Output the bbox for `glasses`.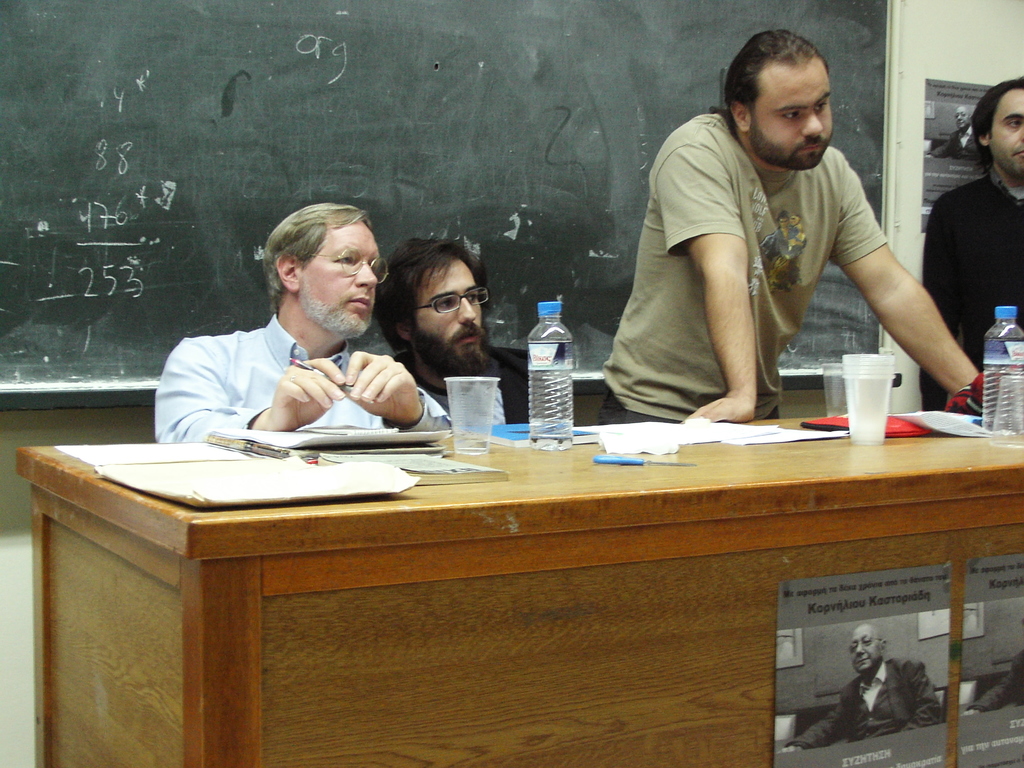
376:282:492:332.
